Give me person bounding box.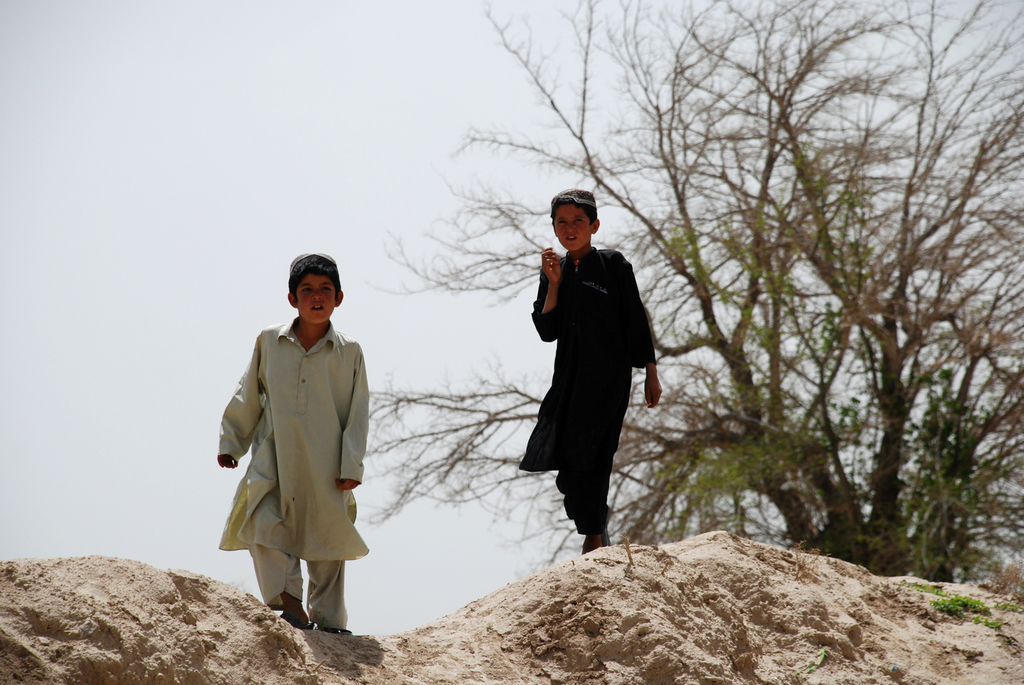
x1=214, y1=249, x2=376, y2=659.
